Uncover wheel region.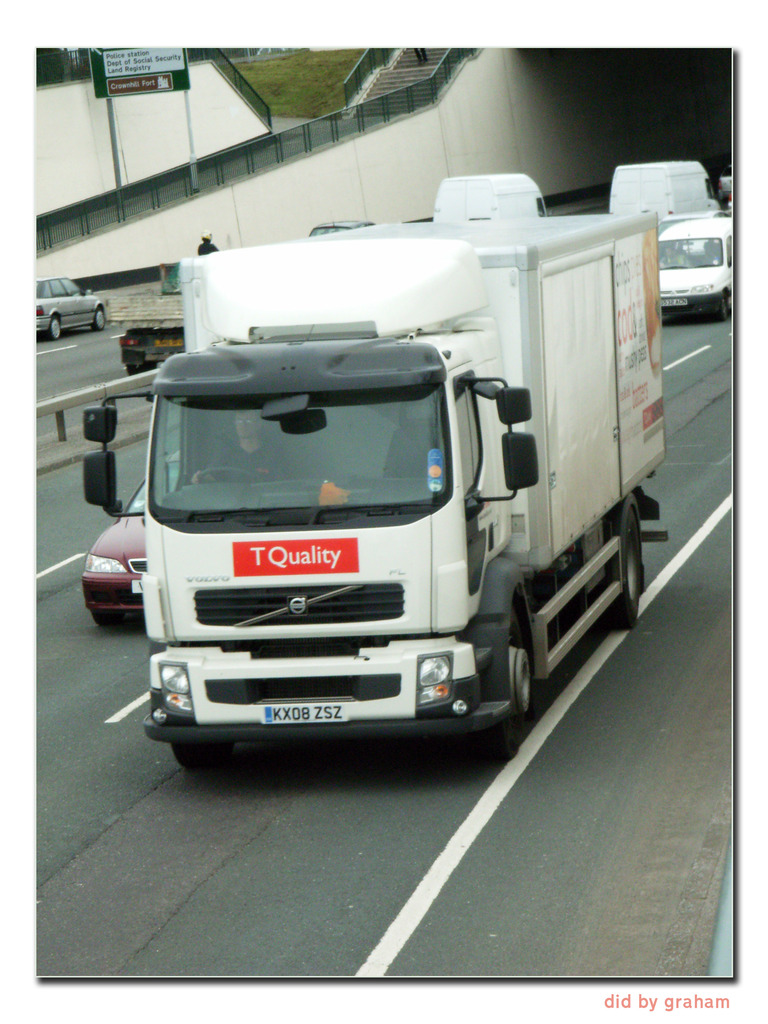
Uncovered: (x1=720, y1=294, x2=734, y2=317).
